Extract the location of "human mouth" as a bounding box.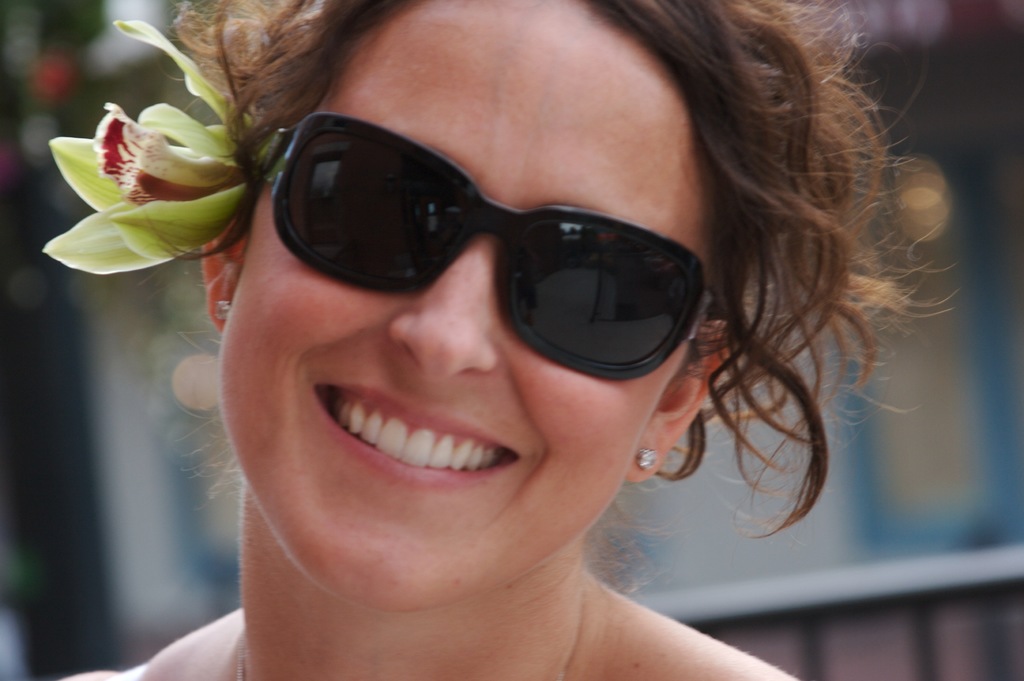
[316,384,518,490].
